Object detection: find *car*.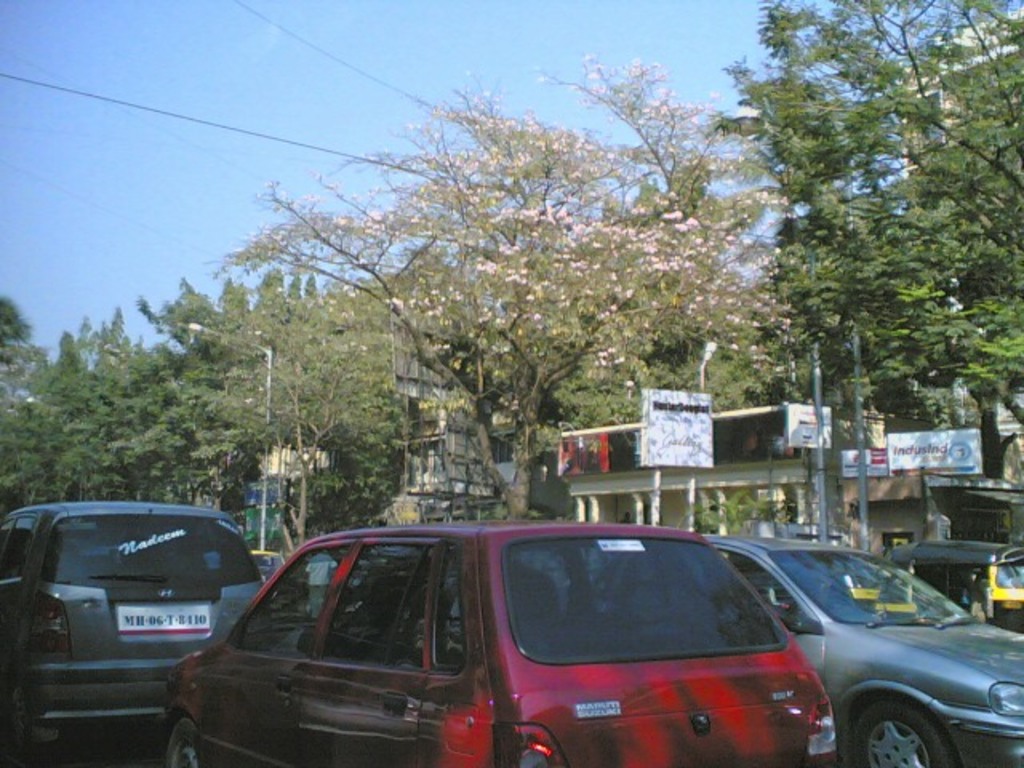
[x1=698, y1=534, x2=1022, y2=766].
